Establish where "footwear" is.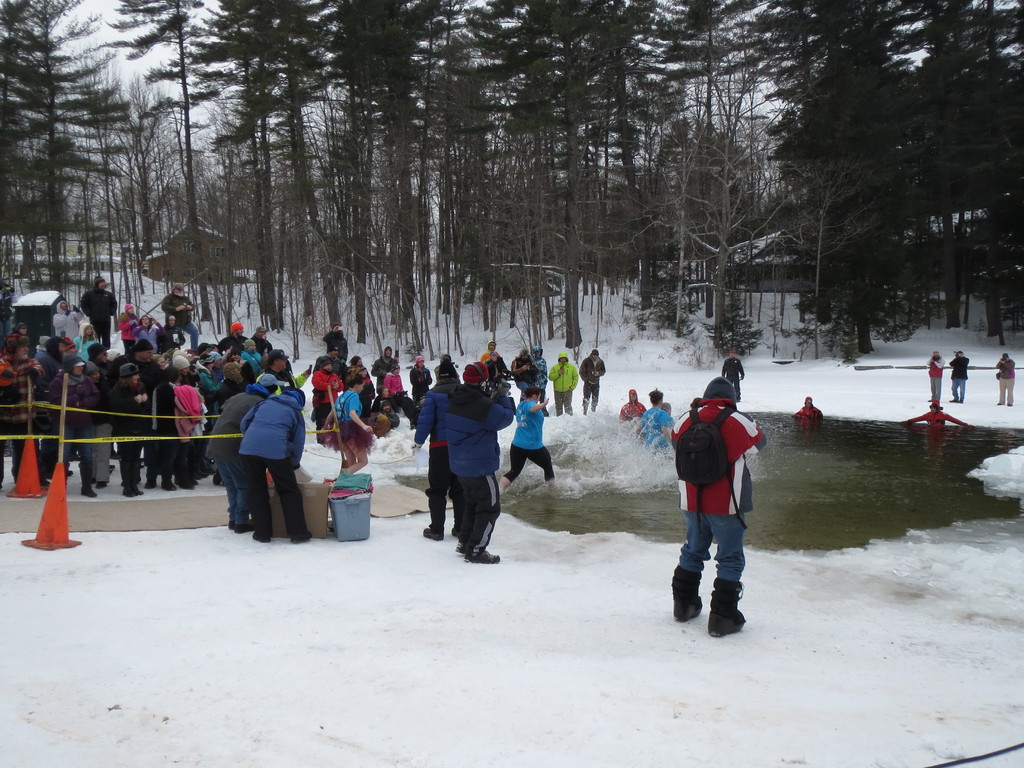
Established at box=[709, 577, 748, 642].
